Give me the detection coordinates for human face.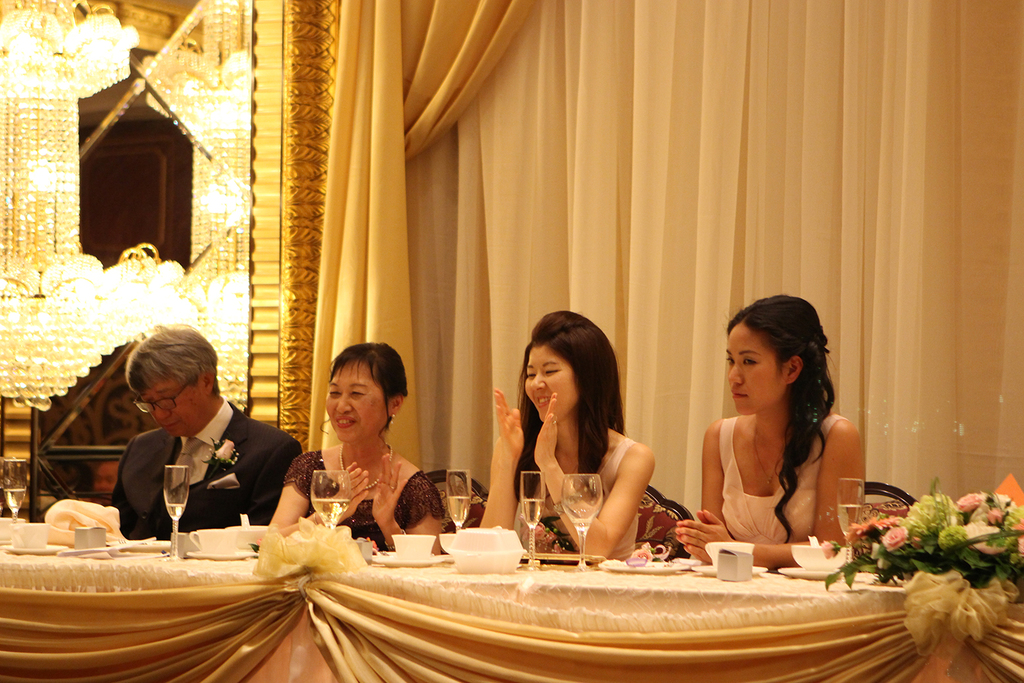
select_region(325, 361, 389, 440).
